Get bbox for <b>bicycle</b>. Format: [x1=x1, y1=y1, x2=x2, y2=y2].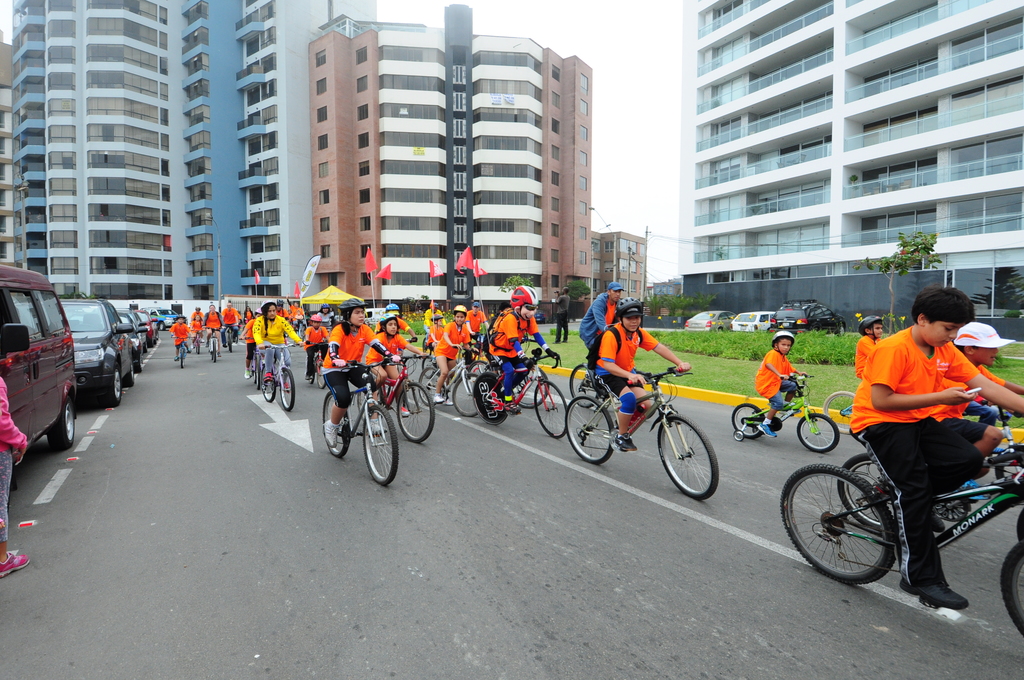
[x1=246, y1=335, x2=302, y2=419].
